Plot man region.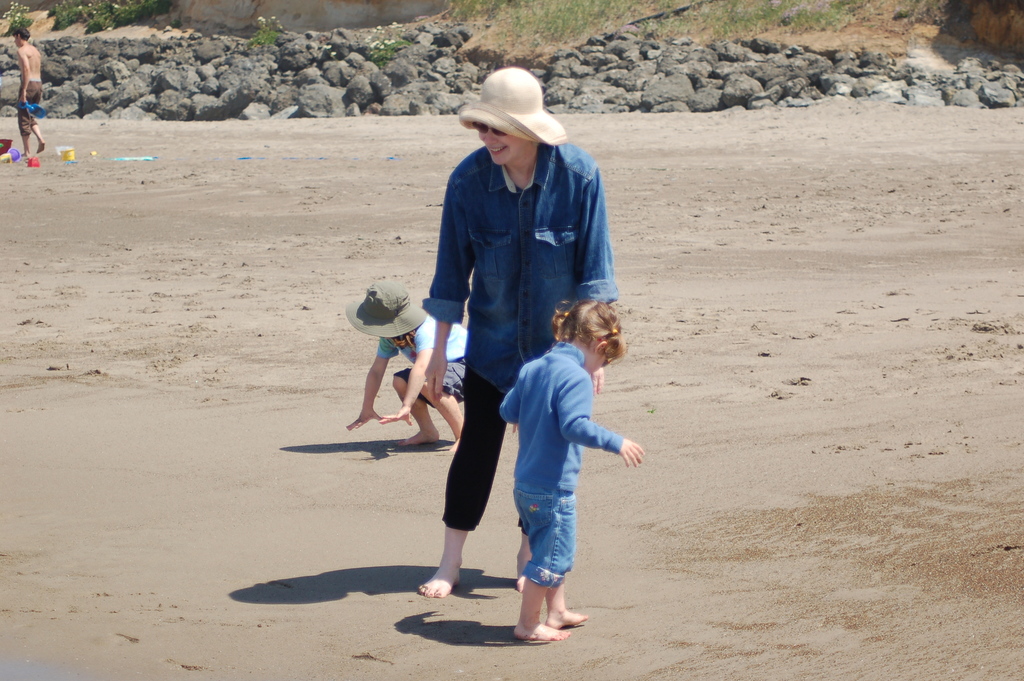
Plotted at [x1=19, y1=28, x2=44, y2=157].
